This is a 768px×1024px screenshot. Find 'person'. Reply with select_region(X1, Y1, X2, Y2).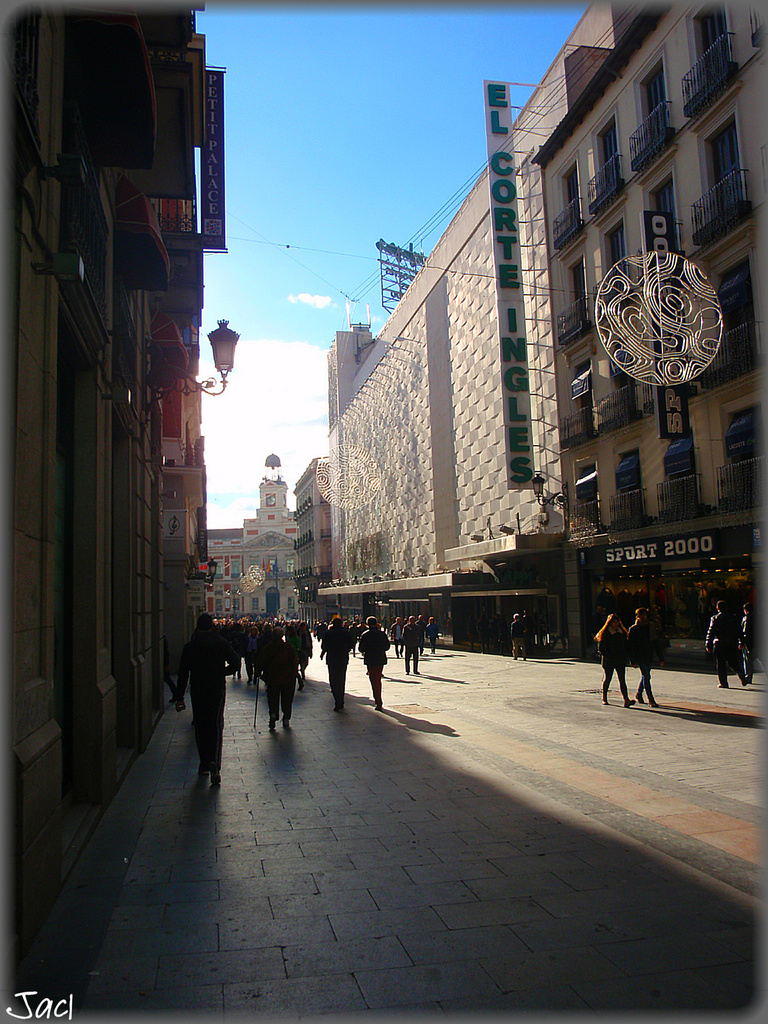
select_region(512, 612, 533, 661).
